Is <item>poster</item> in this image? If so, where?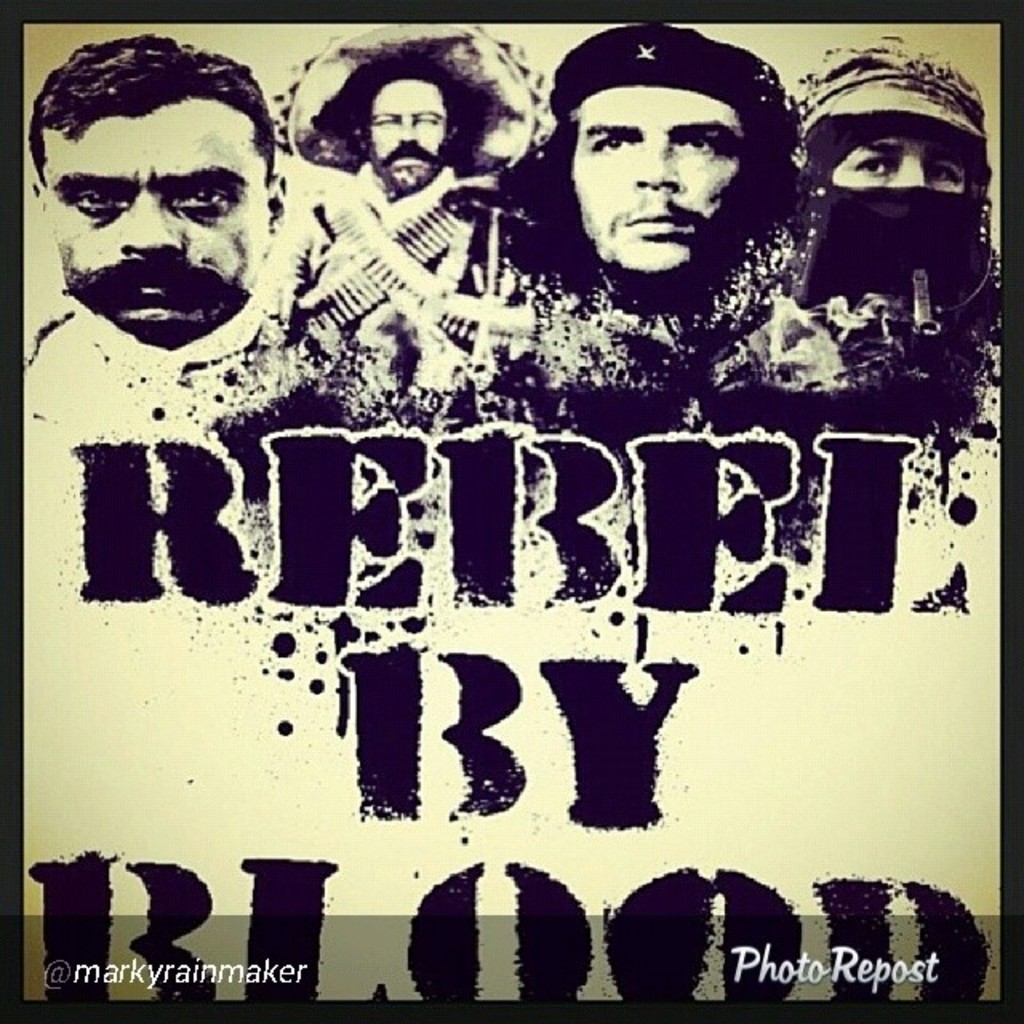
Yes, at bbox(0, 0, 1023, 1023).
